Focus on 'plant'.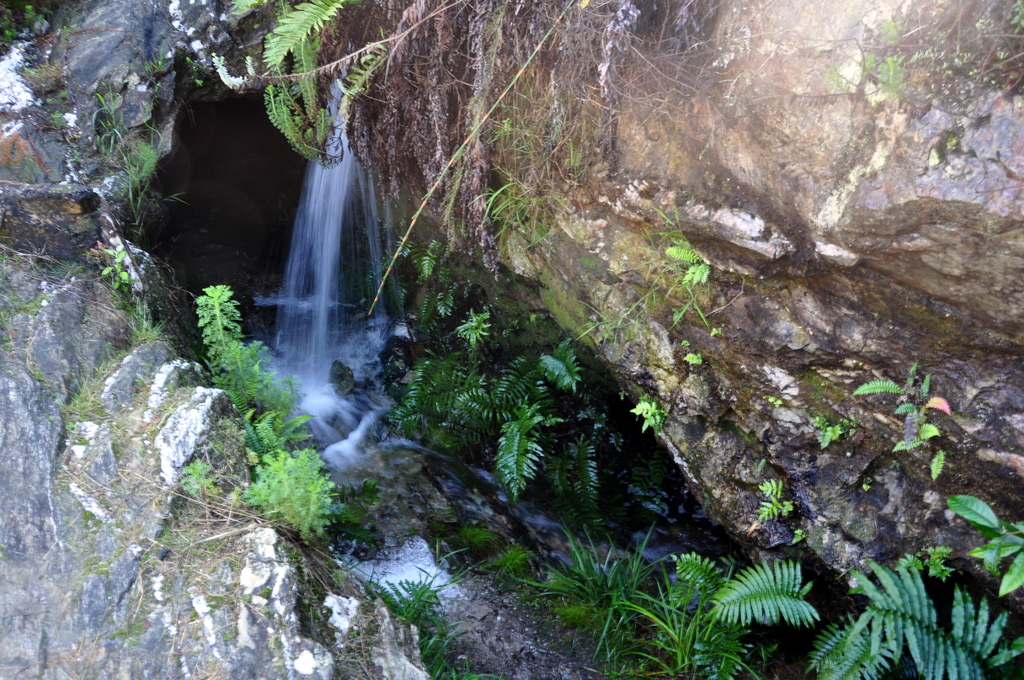
Focused at <bbox>934, 486, 1023, 610</bbox>.
